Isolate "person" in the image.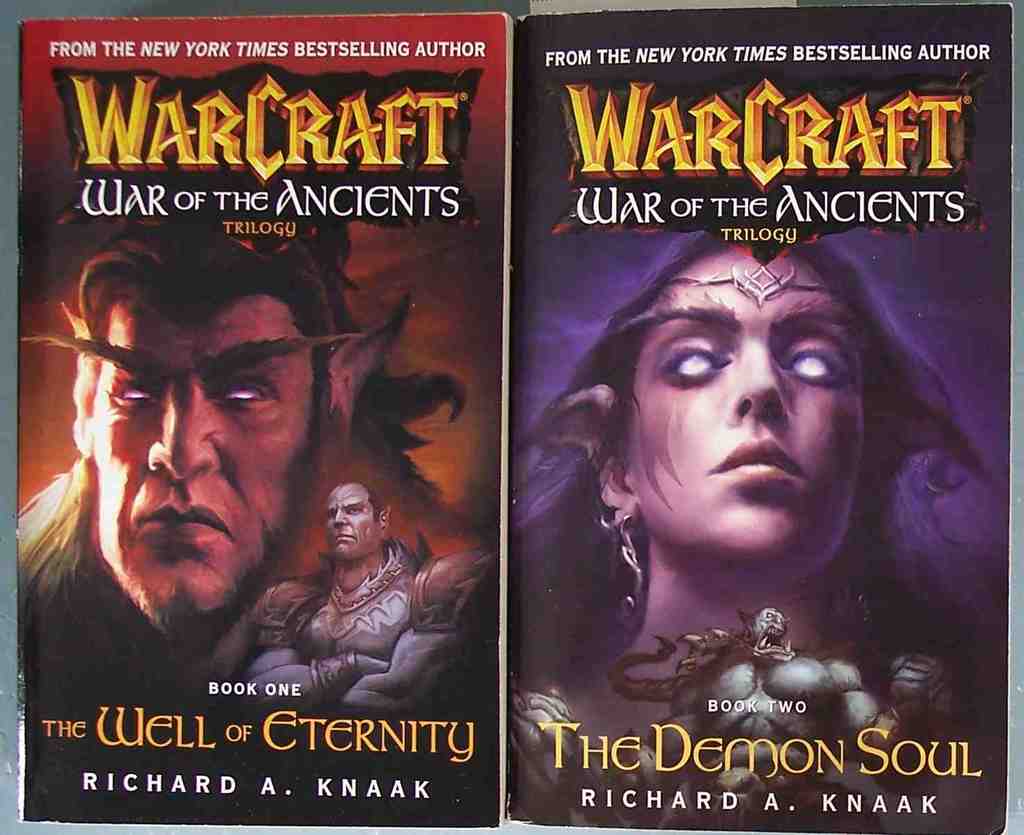
Isolated region: left=618, top=606, right=963, bottom=825.
